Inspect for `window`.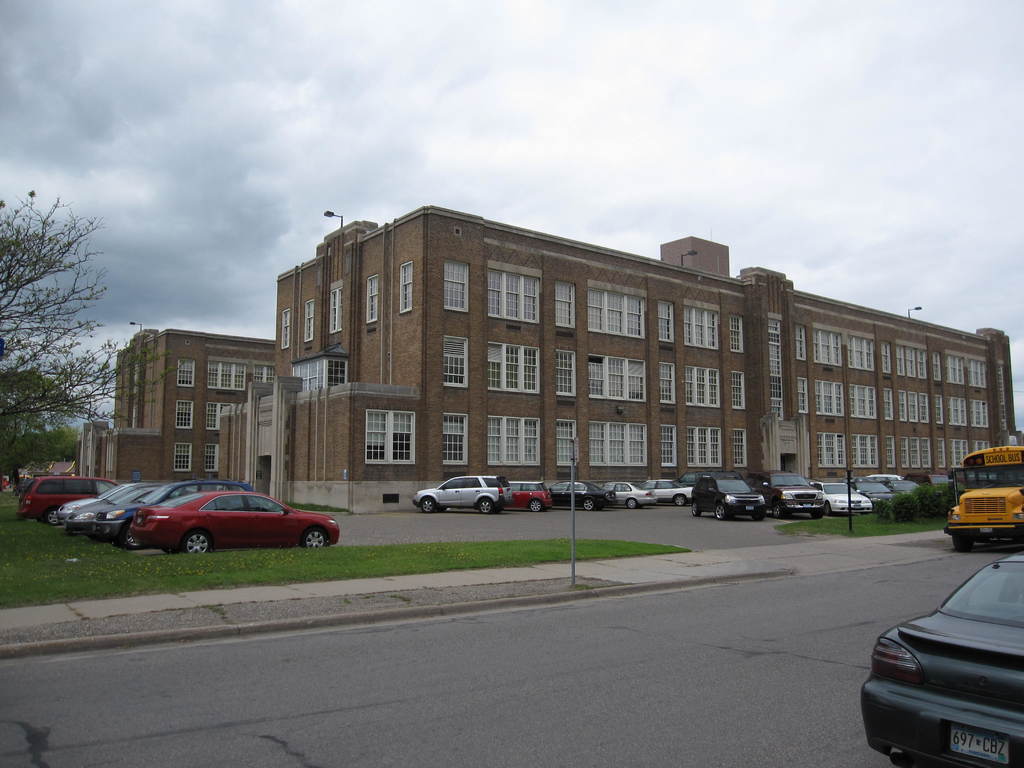
Inspection: left=443, top=259, right=472, bottom=309.
